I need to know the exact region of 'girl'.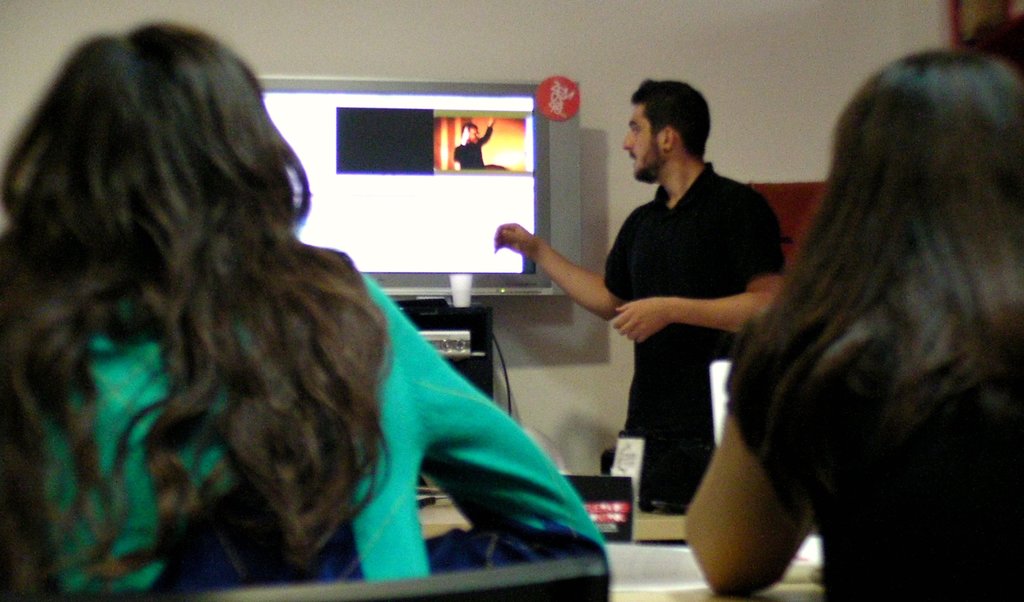
Region: bbox(680, 38, 1023, 601).
